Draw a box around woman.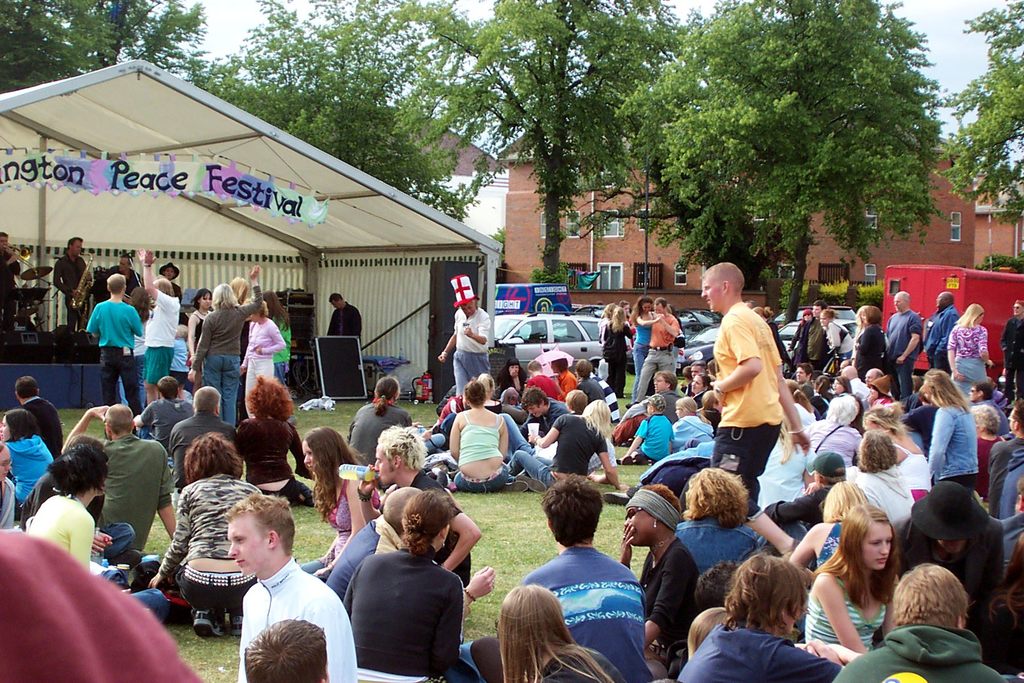
[450,381,544,497].
